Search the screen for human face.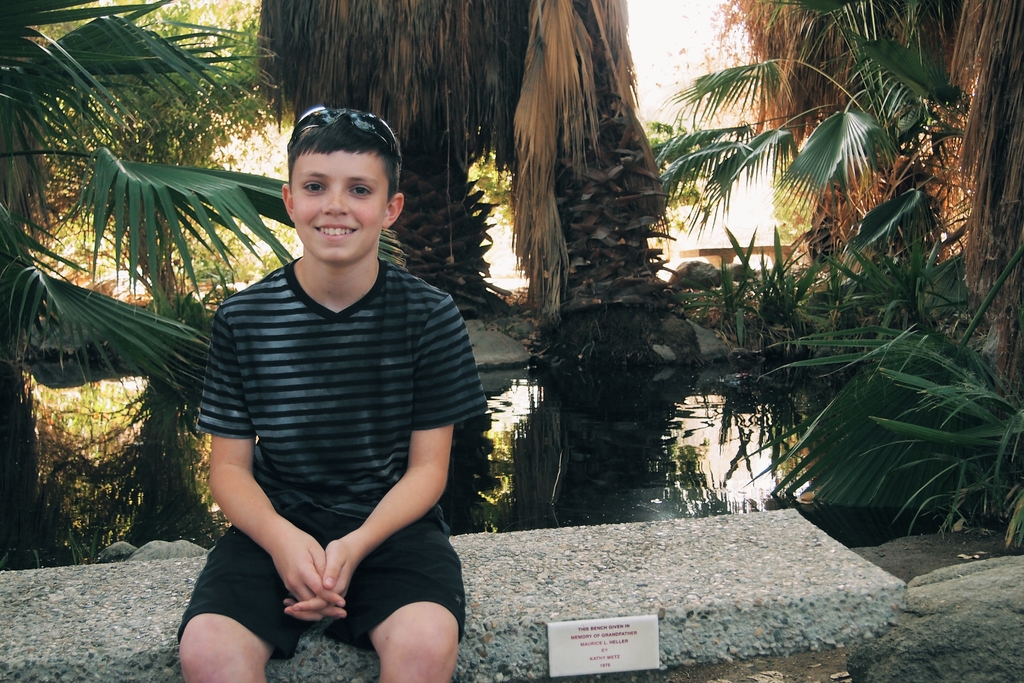
Found at <bbox>287, 147, 391, 261</bbox>.
